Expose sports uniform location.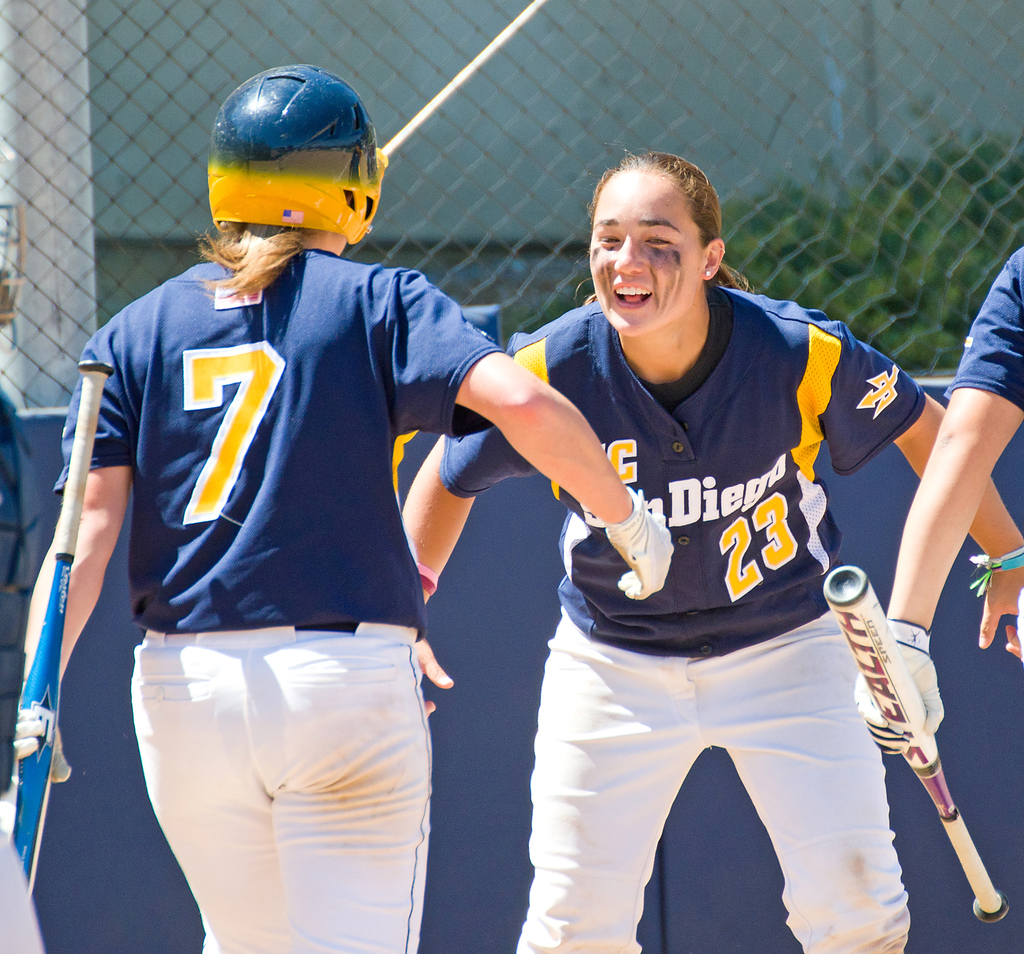
Exposed at 934/247/1023/433.
